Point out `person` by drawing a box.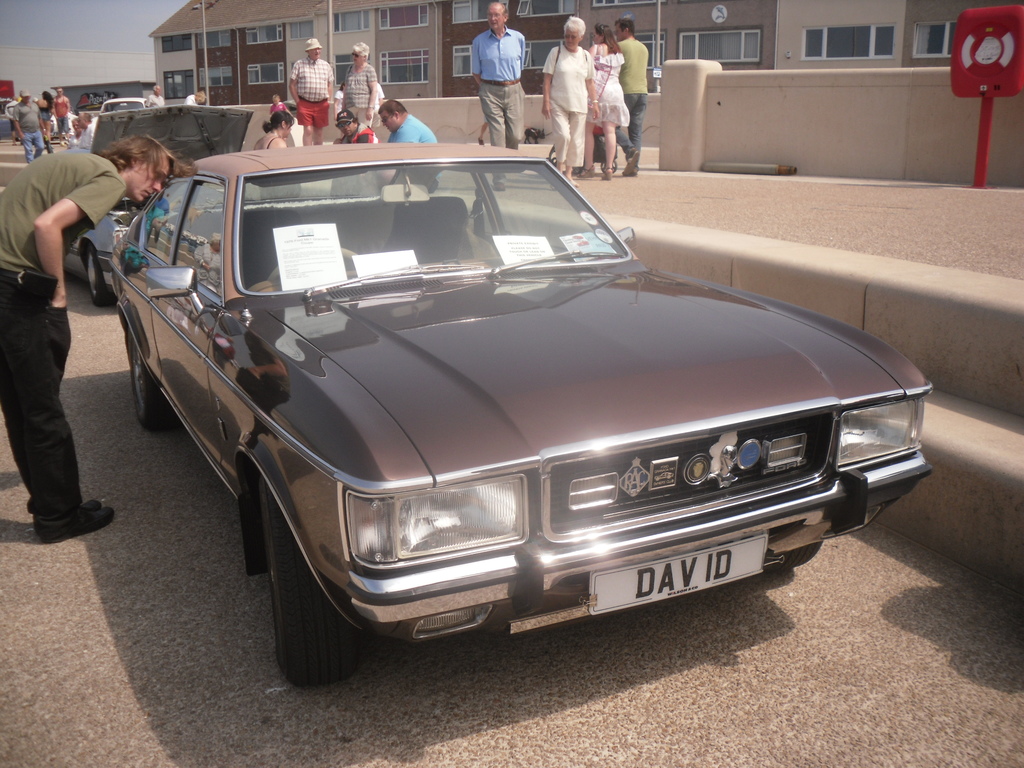
crop(0, 134, 188, 547).
